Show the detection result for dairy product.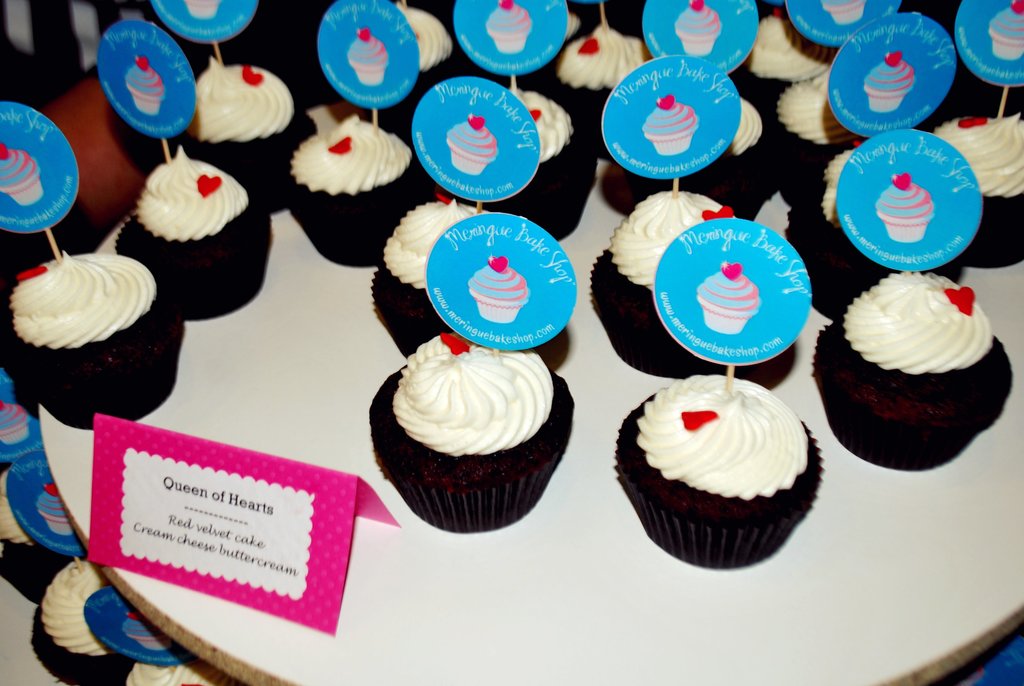
[left=434, top=0, right=539, bottom=78].
